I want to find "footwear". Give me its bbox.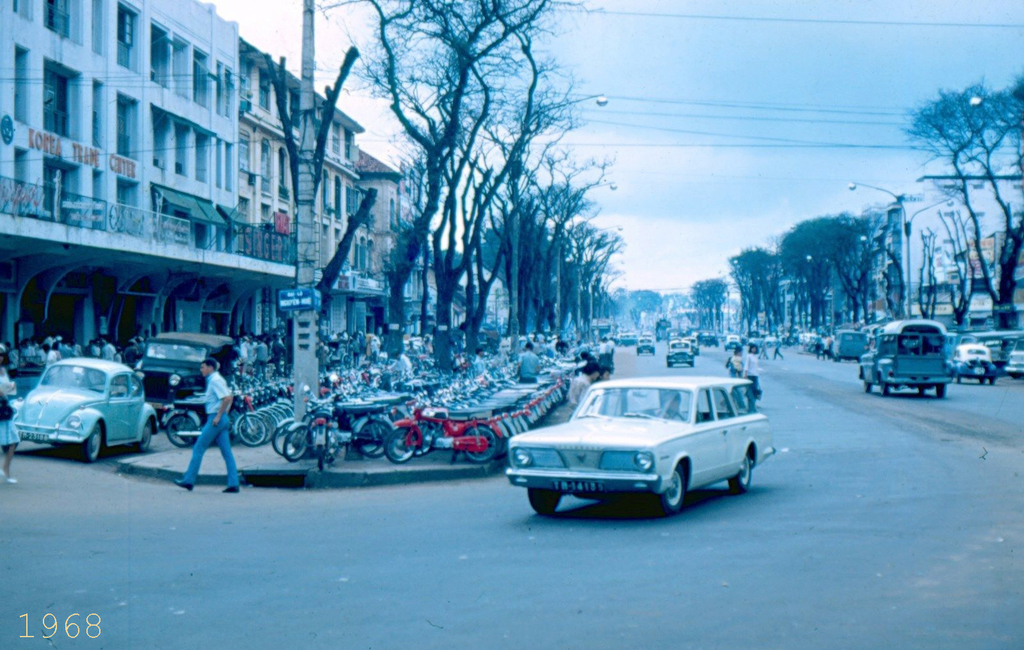
(x1=175, y1=478, x2=195, y2=496).
